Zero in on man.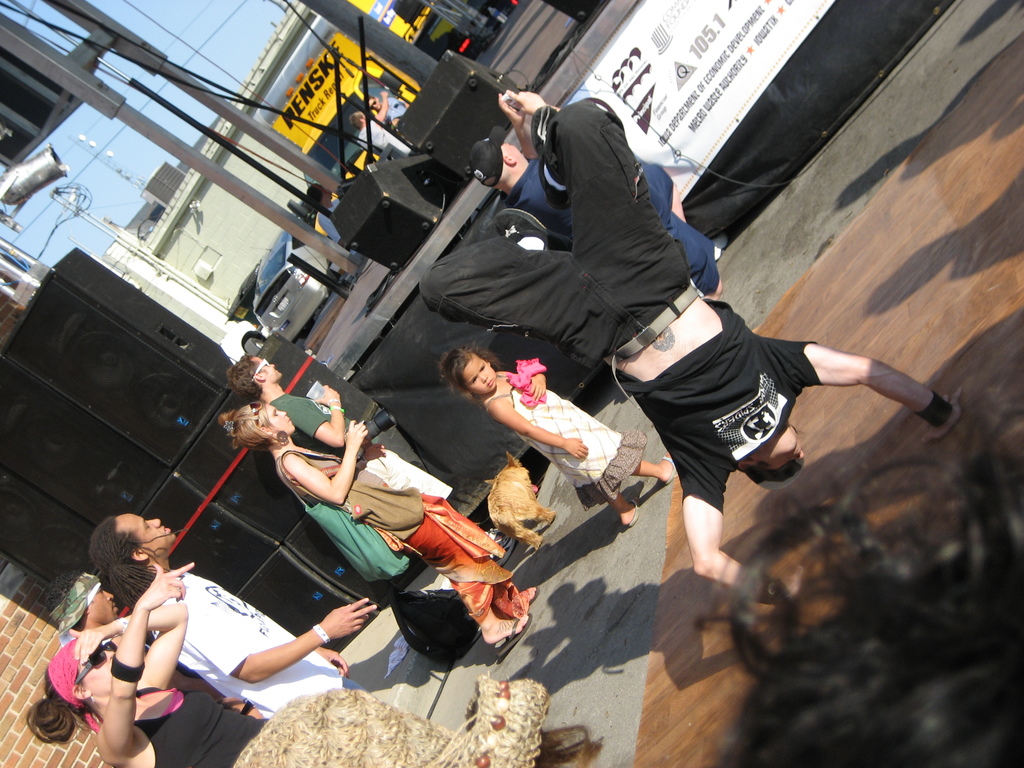
Zeroed in: [left=228, top=355, right=450, bottom=497].
